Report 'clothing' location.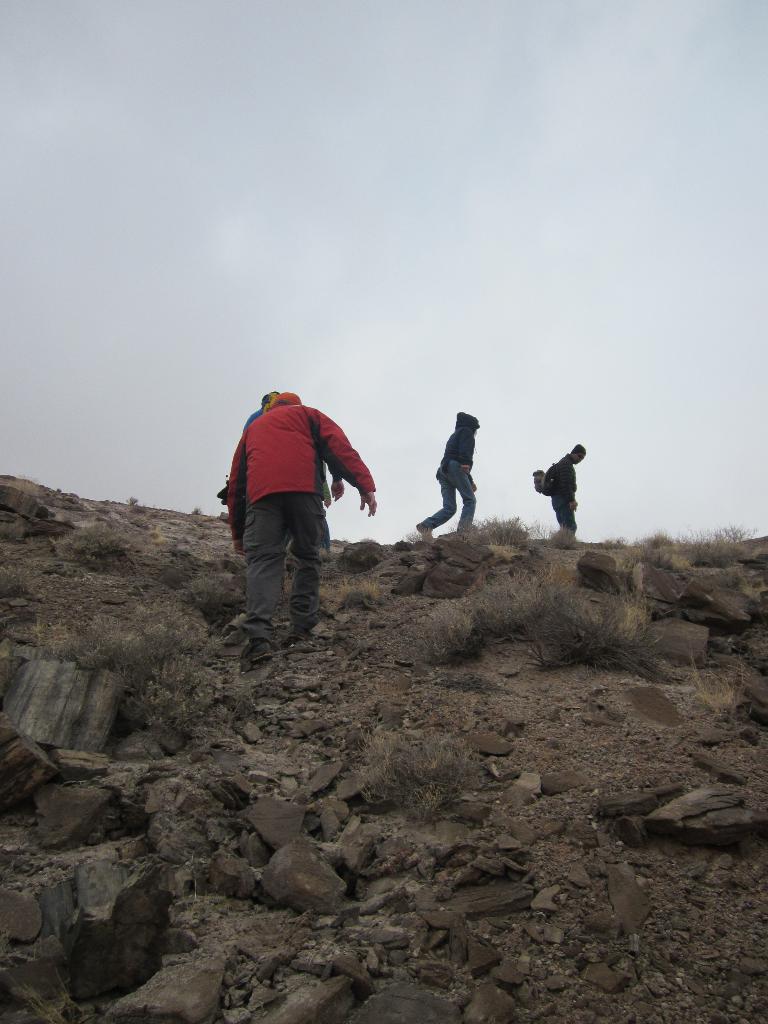
Report: BBox(539, 450, 583, 532).
